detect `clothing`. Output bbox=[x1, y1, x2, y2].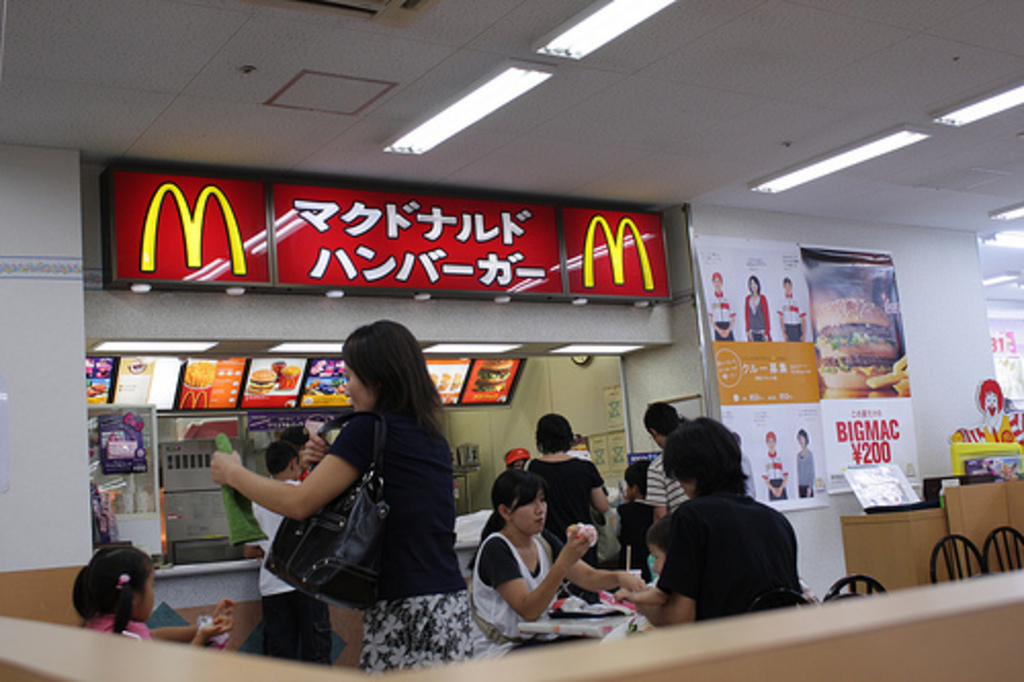
bbox=[649, 469, 817, 635].
